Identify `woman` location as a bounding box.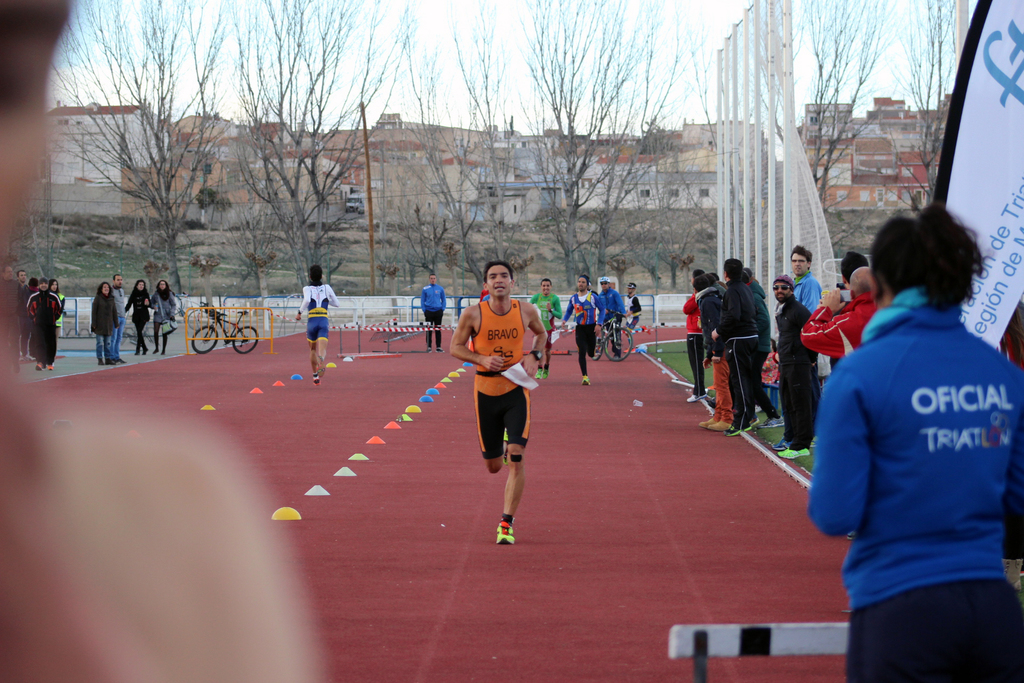
left=92, top=281, right=127, bottom=370.
